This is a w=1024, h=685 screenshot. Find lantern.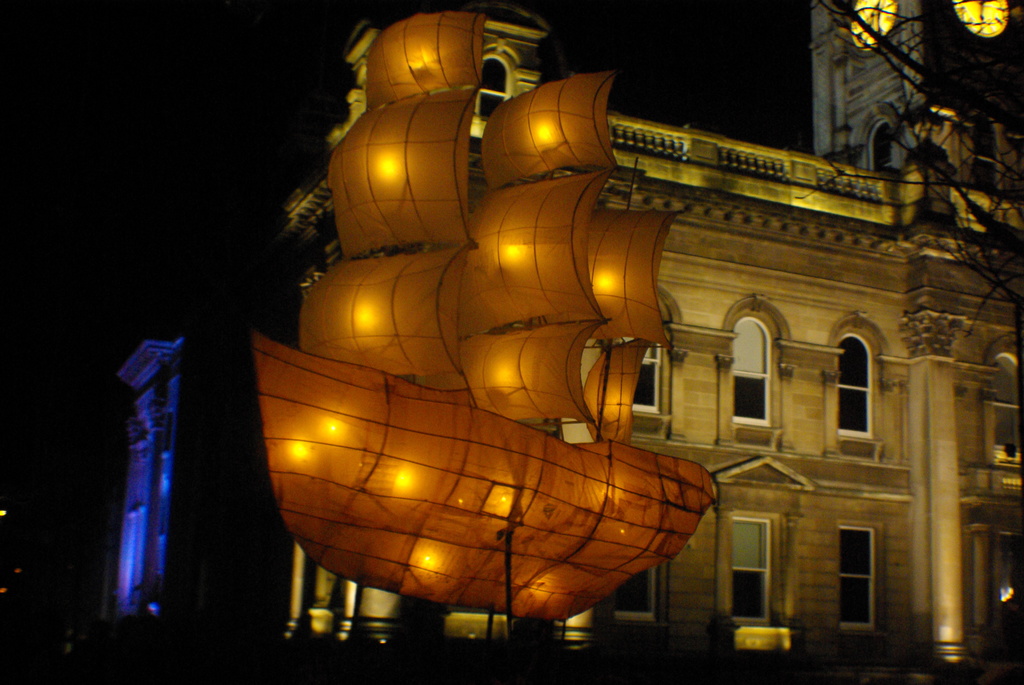
Bounding box: detection(484, 74, 614, 190).
